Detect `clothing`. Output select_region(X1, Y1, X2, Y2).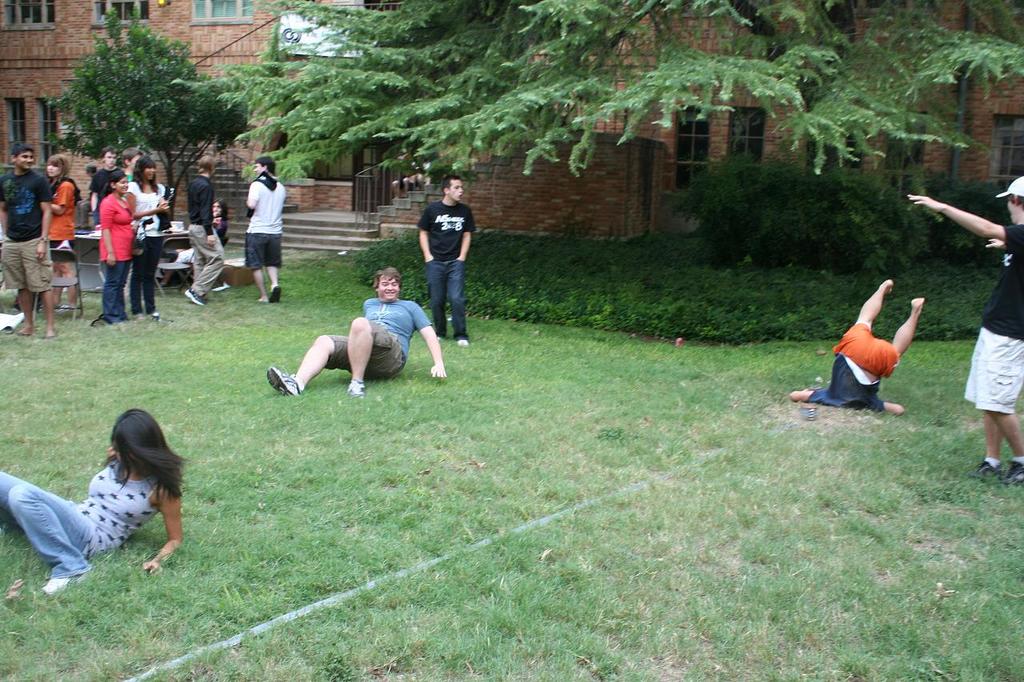
select_region(0, 464, 154, 565).
